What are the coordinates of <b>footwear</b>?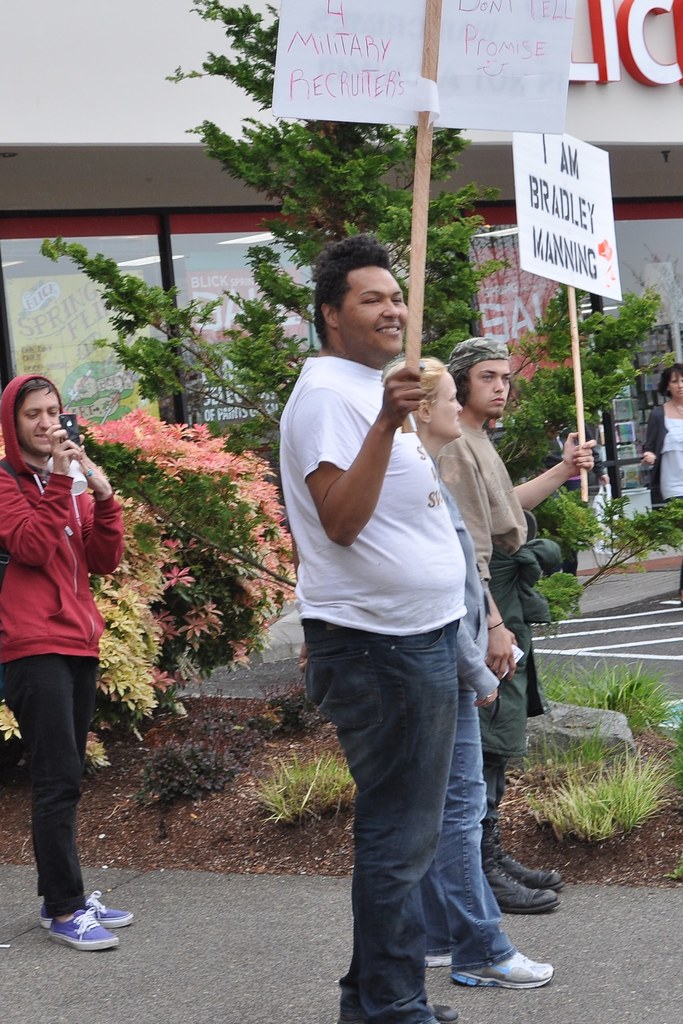
locate(490, 830, 555, 915).
